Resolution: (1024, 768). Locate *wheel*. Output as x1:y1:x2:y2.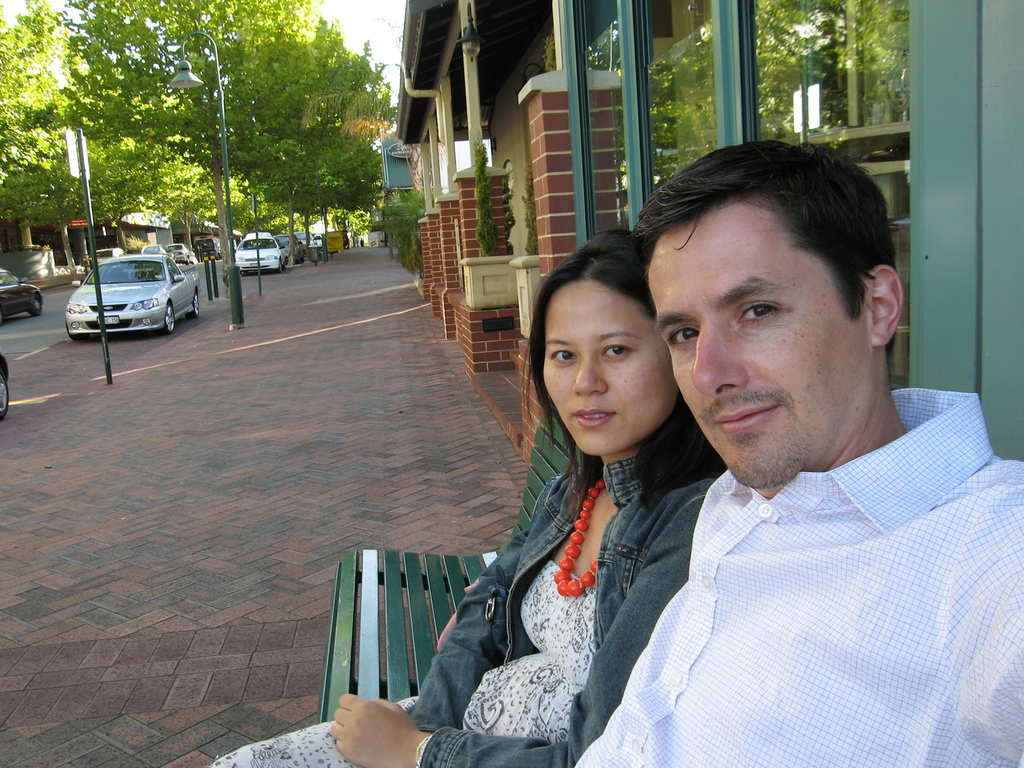
166:306:178:334.
